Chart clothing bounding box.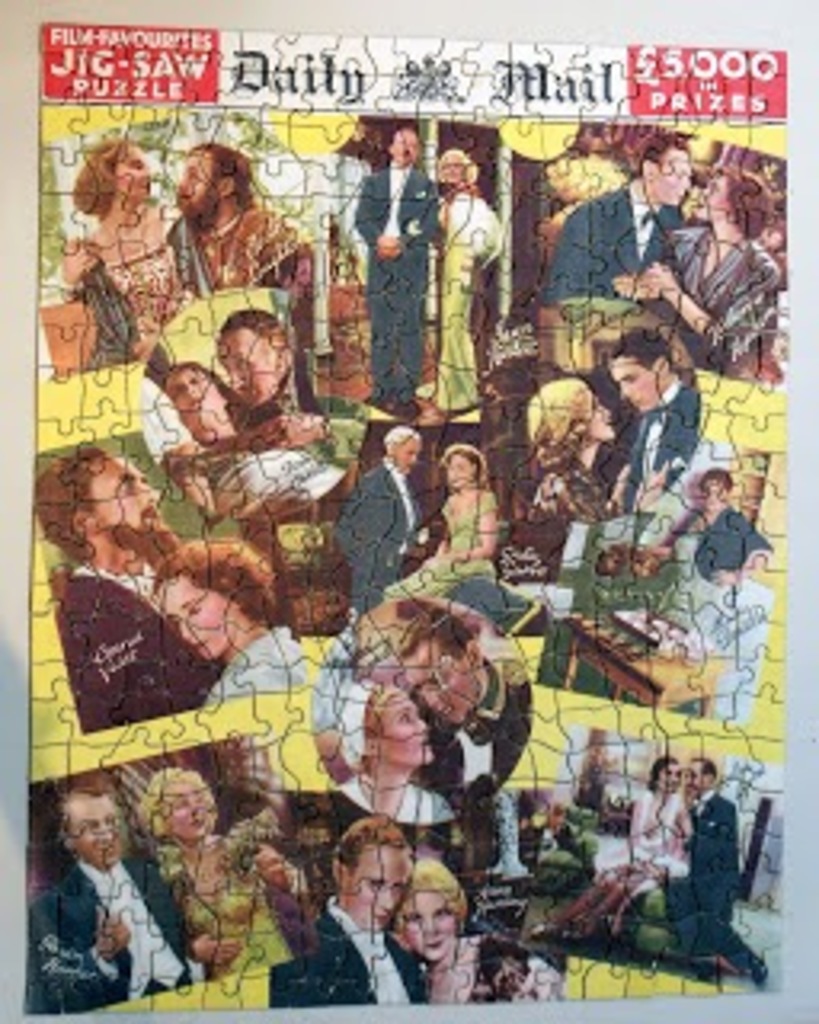
Charted: bbox=[342, 768, 461, 832].
